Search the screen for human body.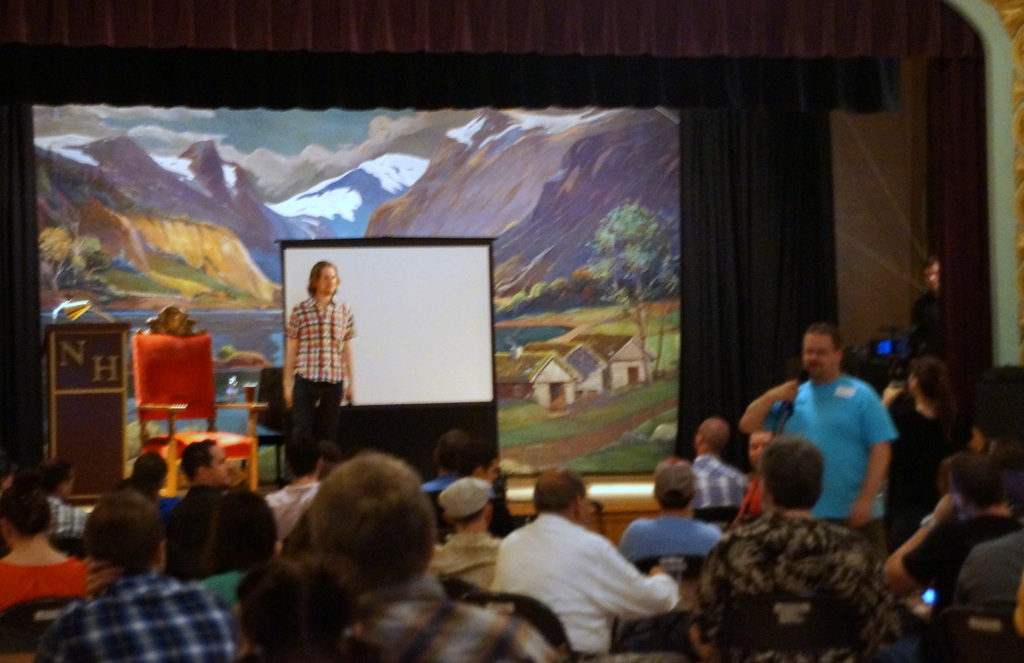
Found at region(425, 463, 502, 596).
